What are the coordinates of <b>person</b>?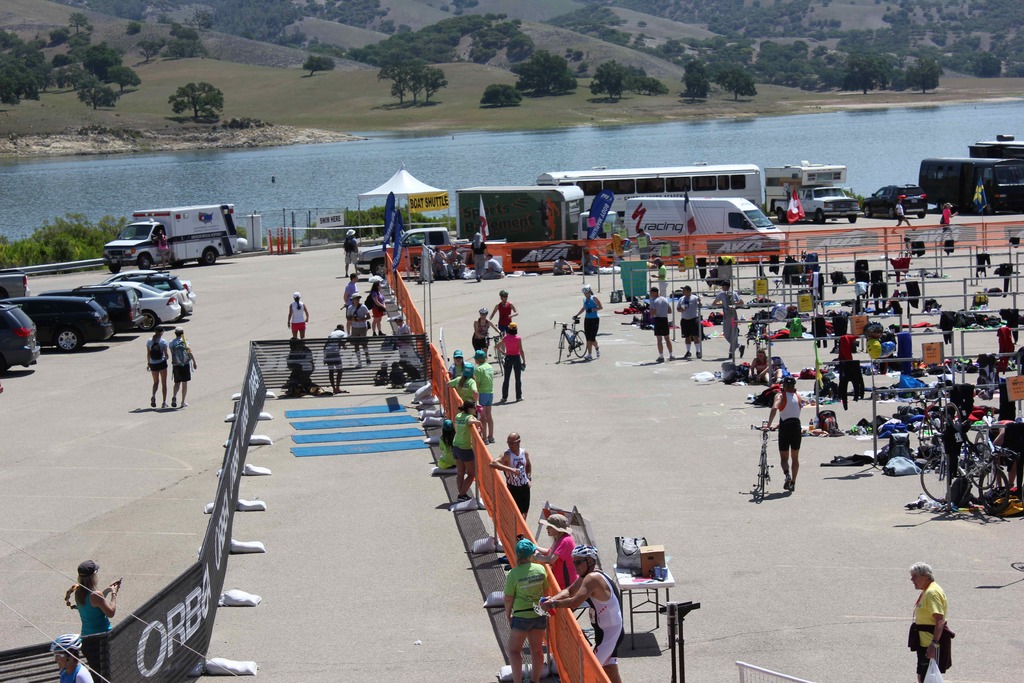
<bbox>552, 253, 575, 274</bbox>.
